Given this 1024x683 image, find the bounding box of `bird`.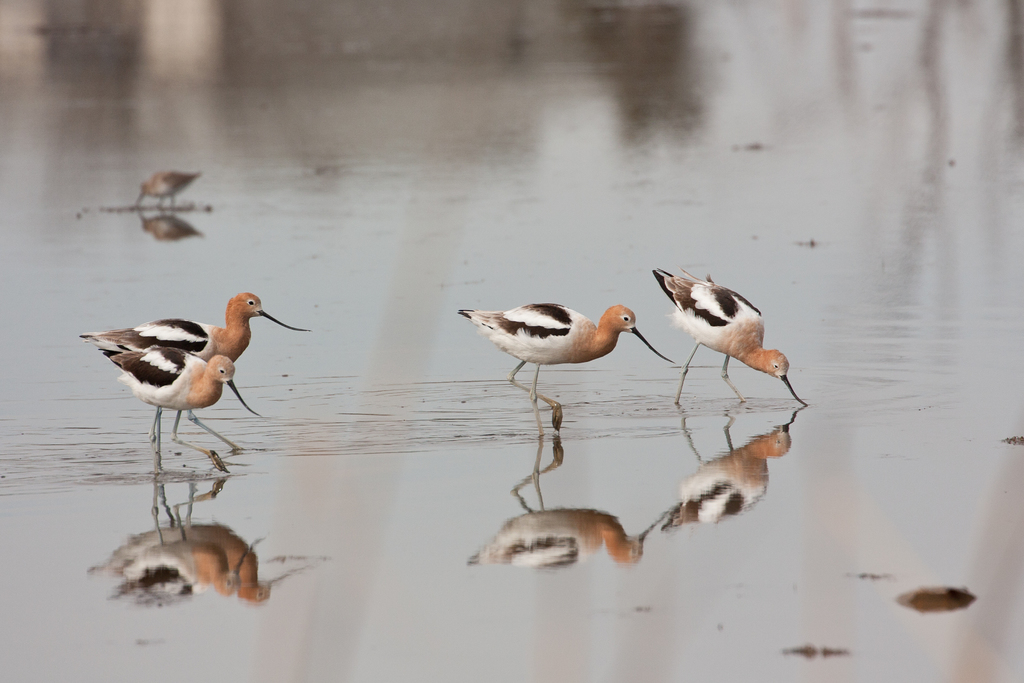
Rect(444, 292, 676, 429).
